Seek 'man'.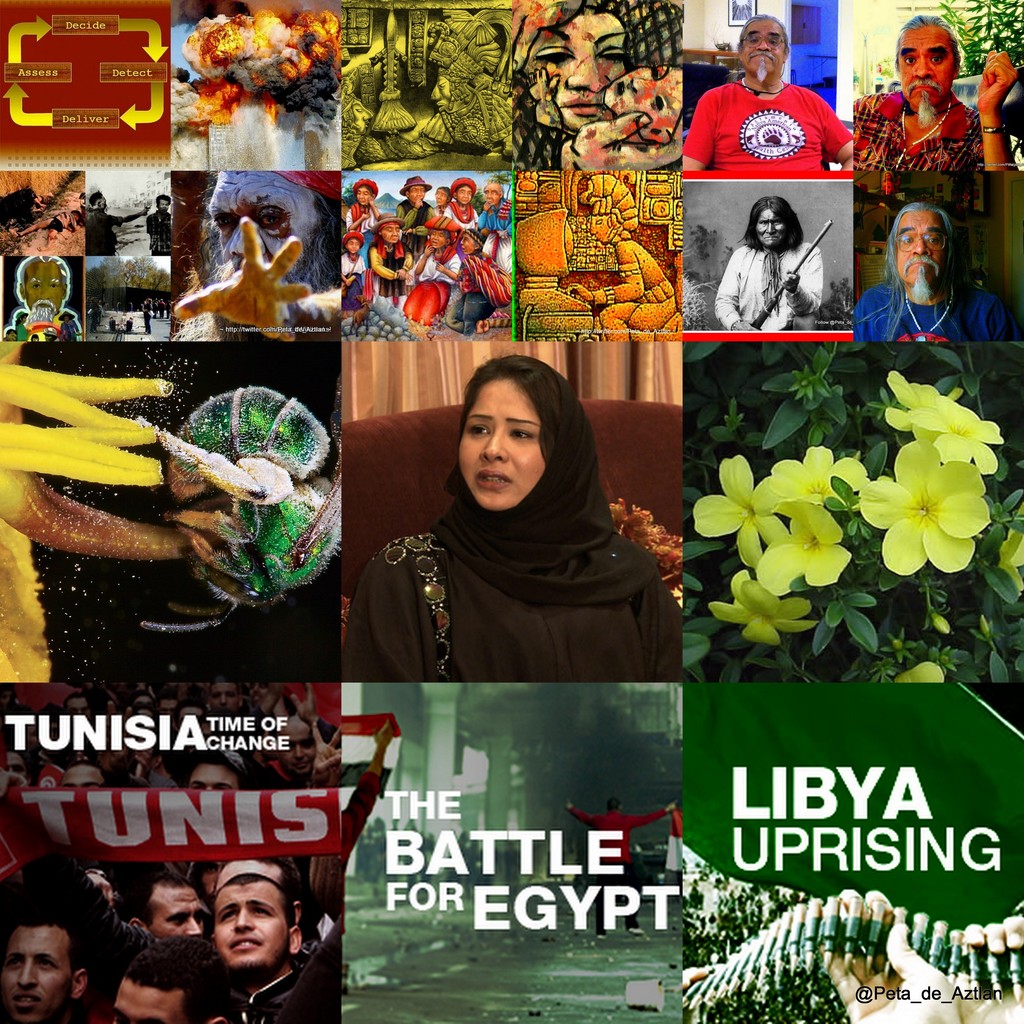
select_region(398, 177, 438, 230).
